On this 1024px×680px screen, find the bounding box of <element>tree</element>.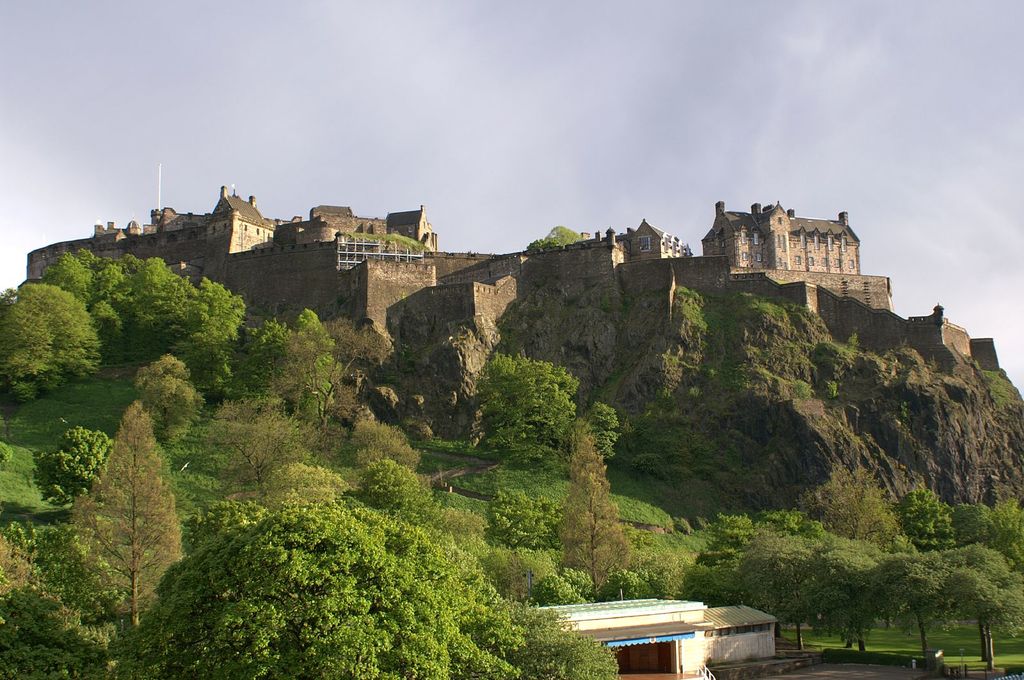
Bounding box: box=[5, 261, 106, 395].
